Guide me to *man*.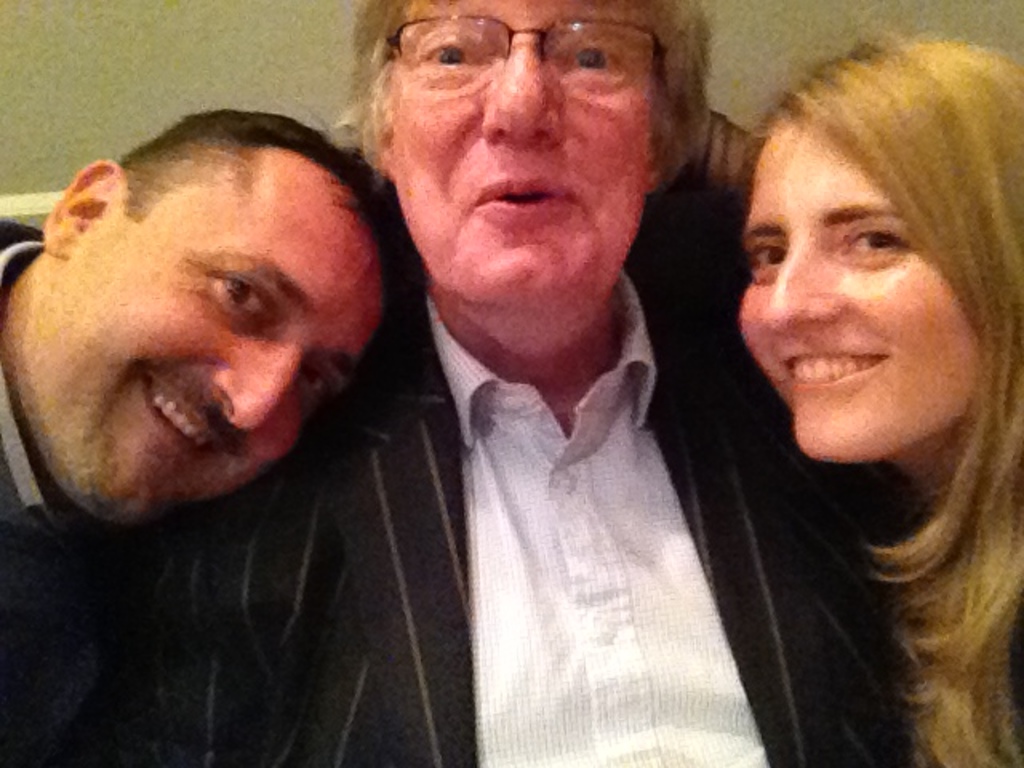
Guidance: region(194, 26, 934, 739).
